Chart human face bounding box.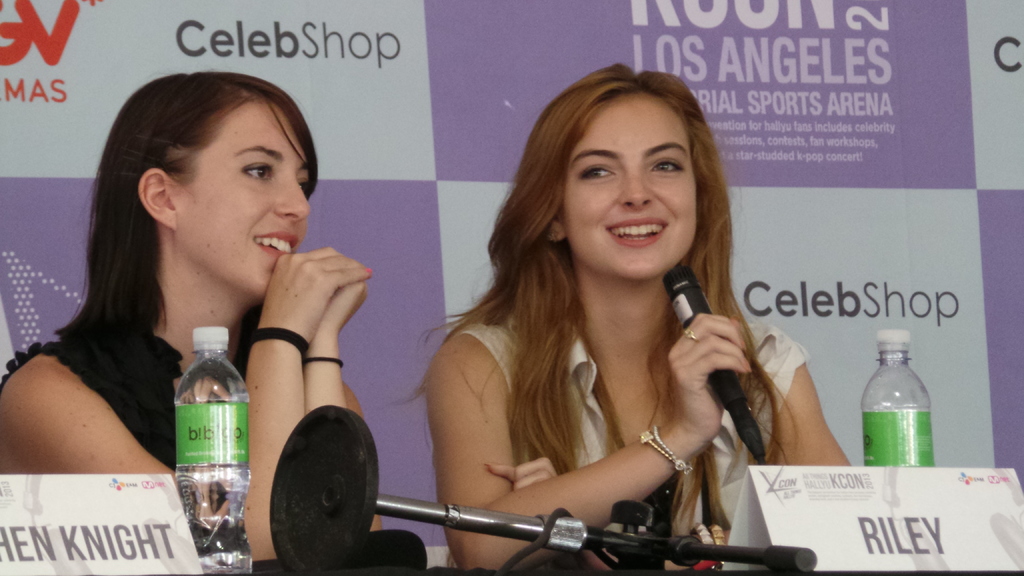
Charted: {"left": 563, "top": 92, "right": 717, "bottom": 281}.
